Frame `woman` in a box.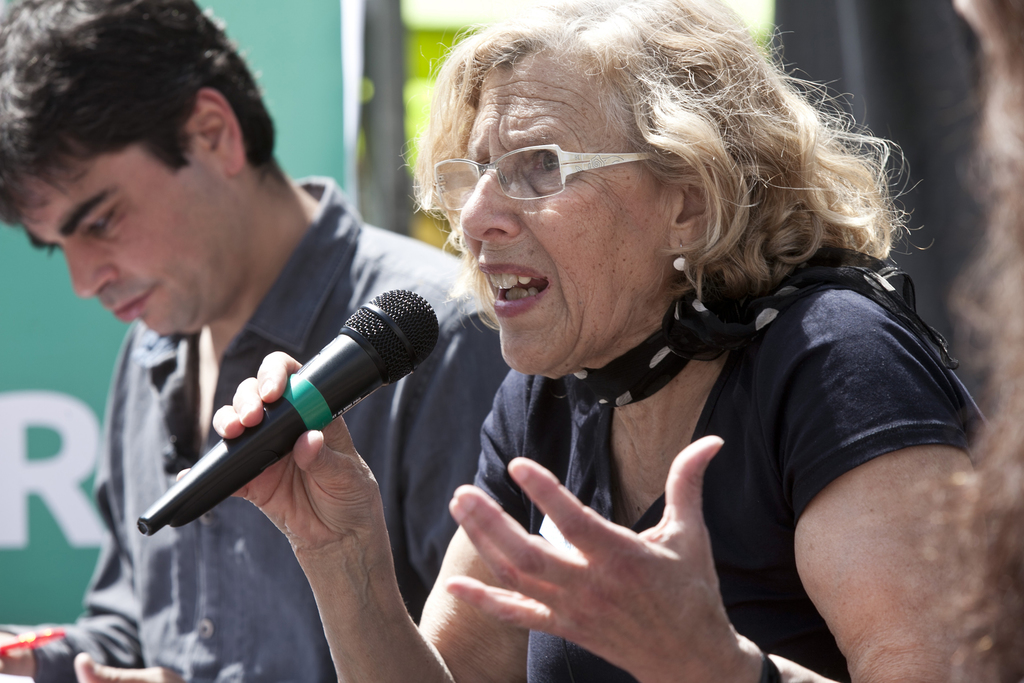
<box>300,7,968,670</box>.
